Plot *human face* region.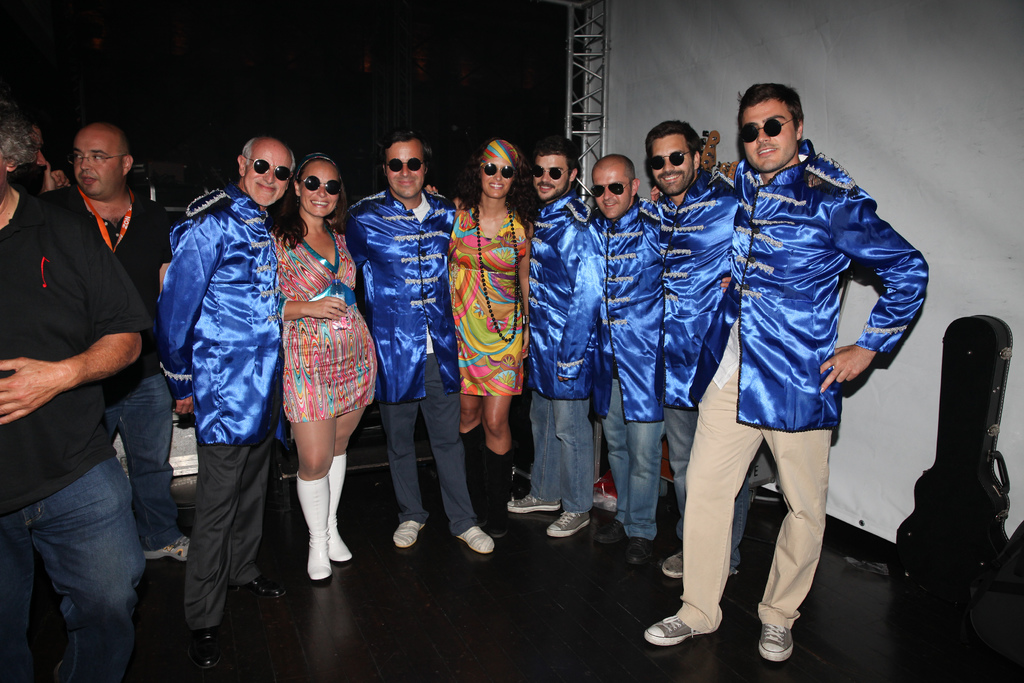
Plotted at detection(301, 163, 338, 215).
